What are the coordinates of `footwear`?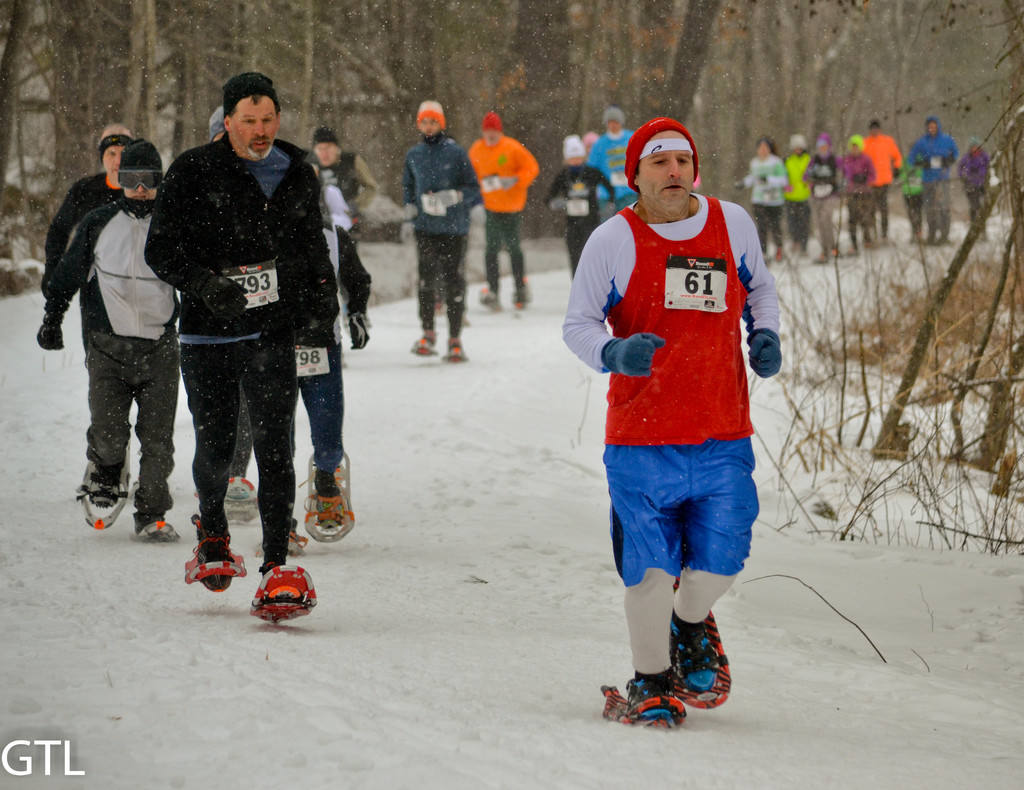
{"x1": 229, "y1": 497, "x2": 248, "y2": 520}.
